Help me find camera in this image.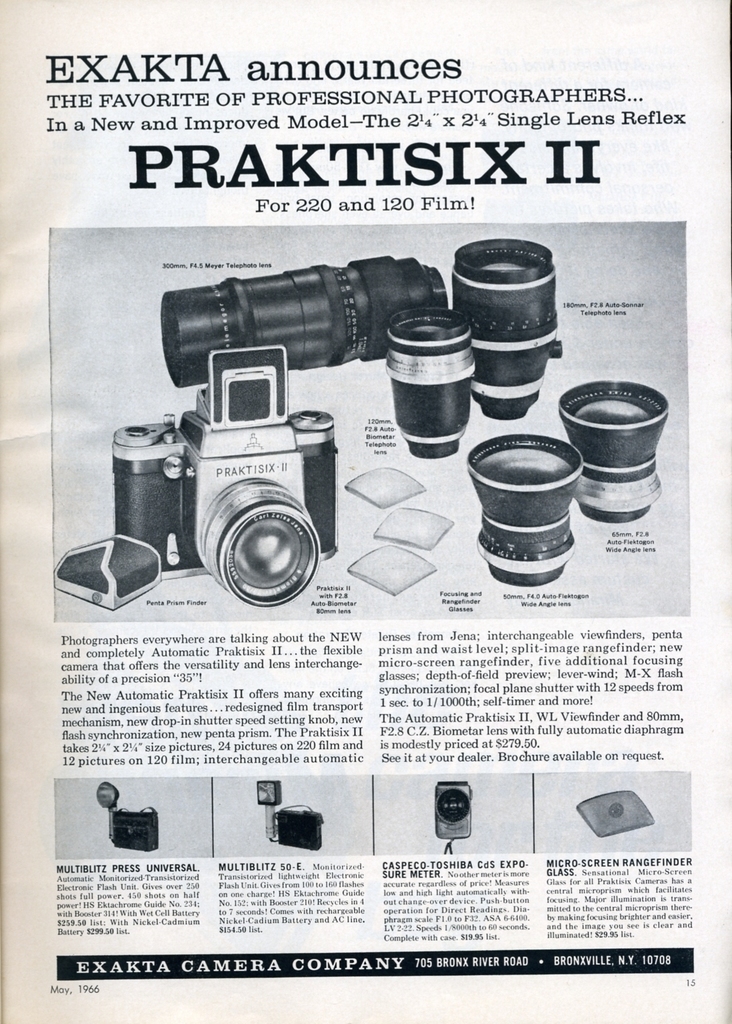
Found it: 436/778/473/839.
